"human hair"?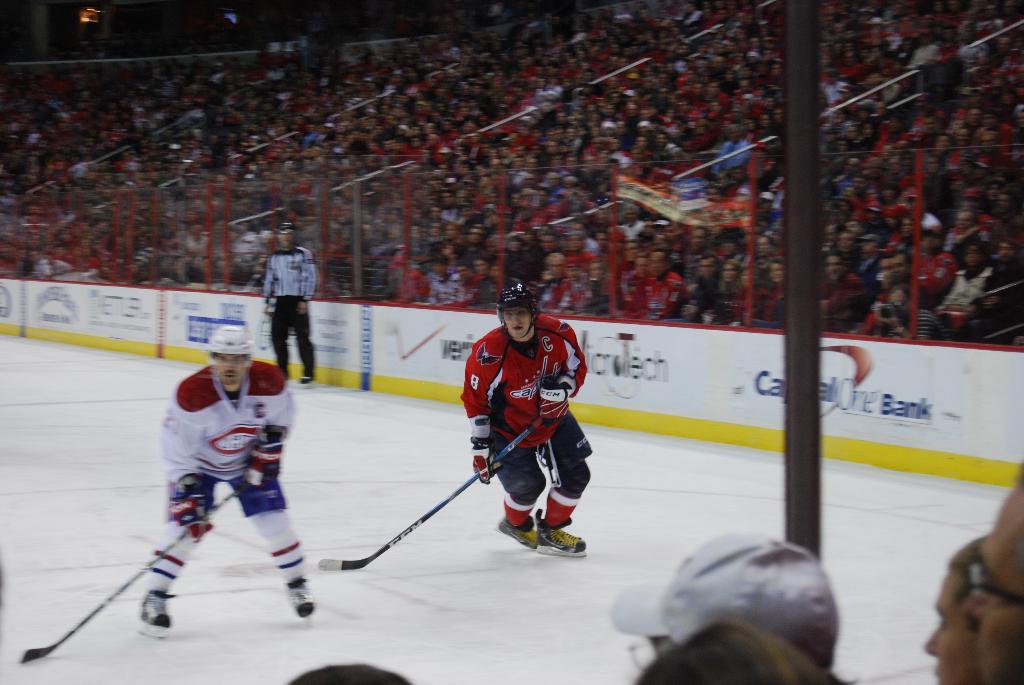
945:535:986:633
